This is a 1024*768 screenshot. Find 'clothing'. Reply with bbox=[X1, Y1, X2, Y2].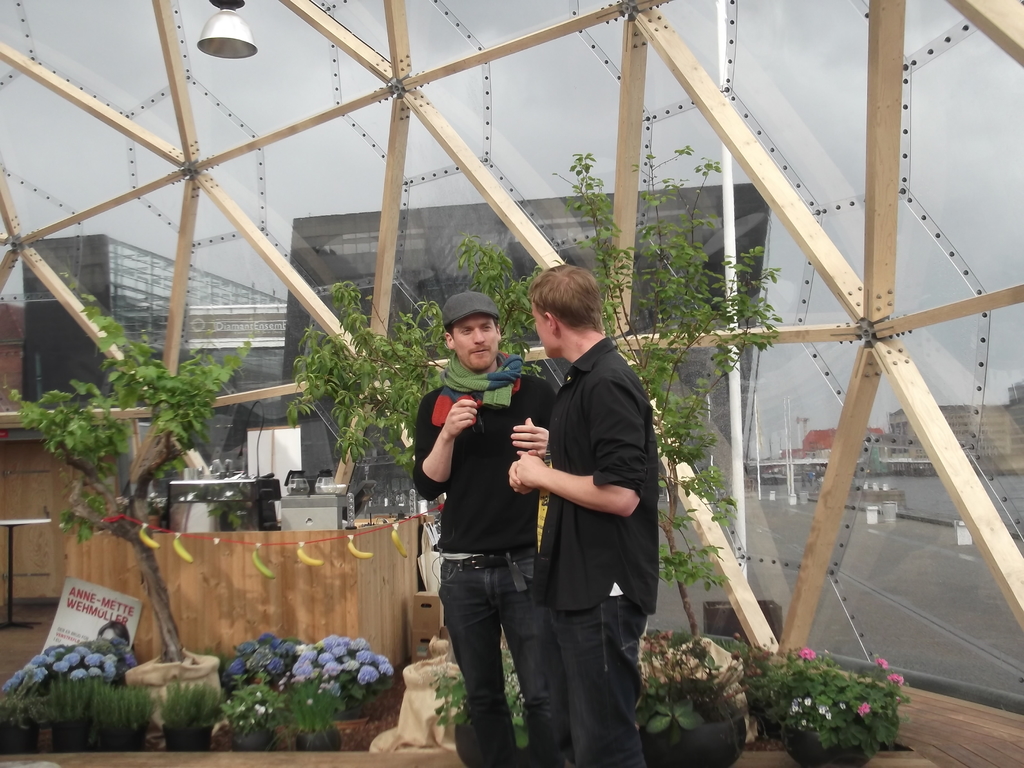
bbox=[414, 353, 558, 767].
